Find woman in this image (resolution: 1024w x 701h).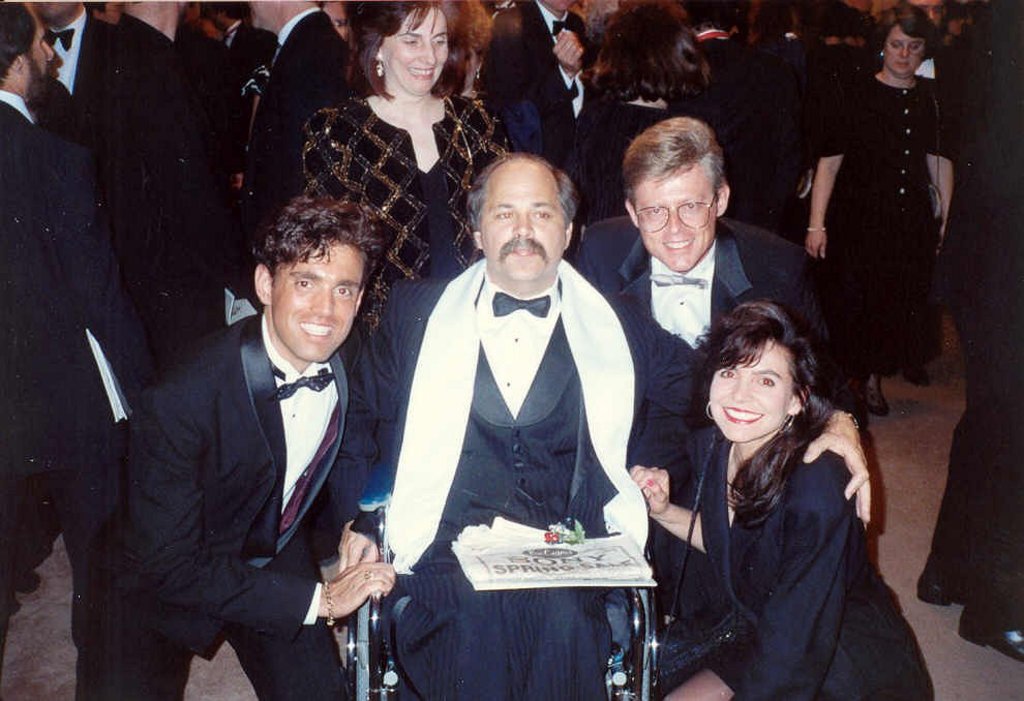
(x1=307, y1=0, x2=512, y2=322).
